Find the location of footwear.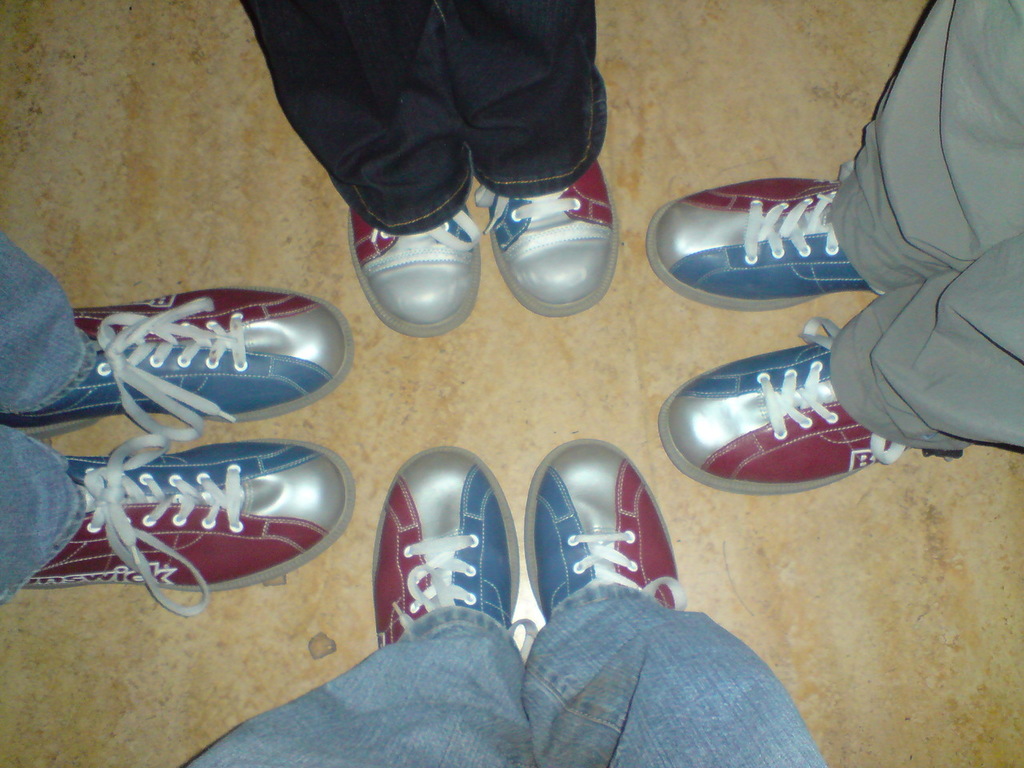
Location: box(466, 156, 616, 314).
